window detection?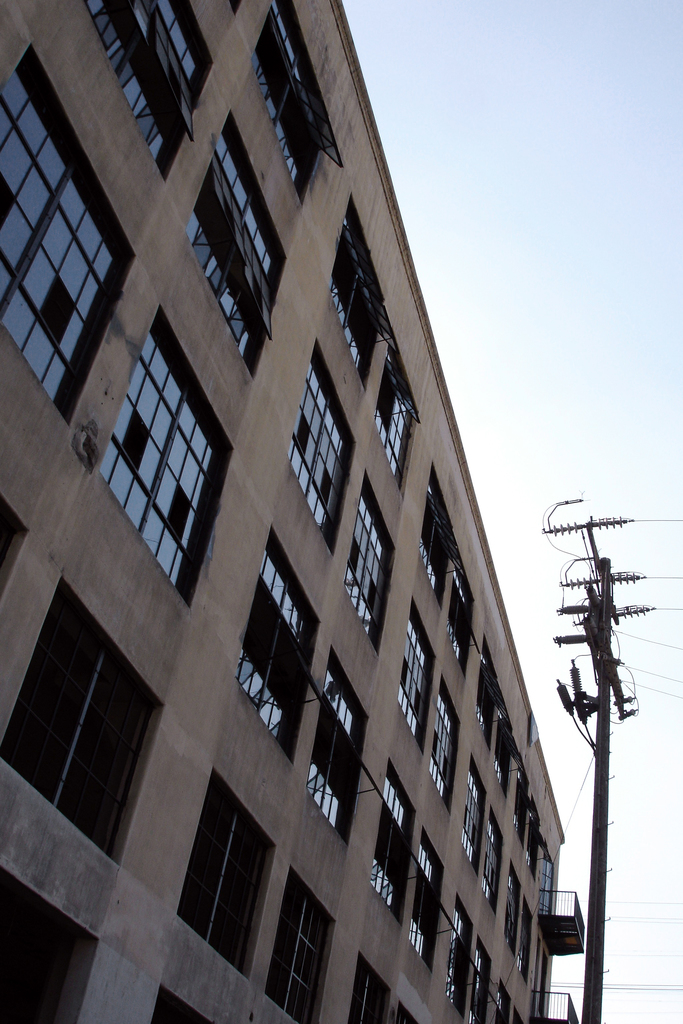
x1=495, y1=728, x2=513, y2=793
